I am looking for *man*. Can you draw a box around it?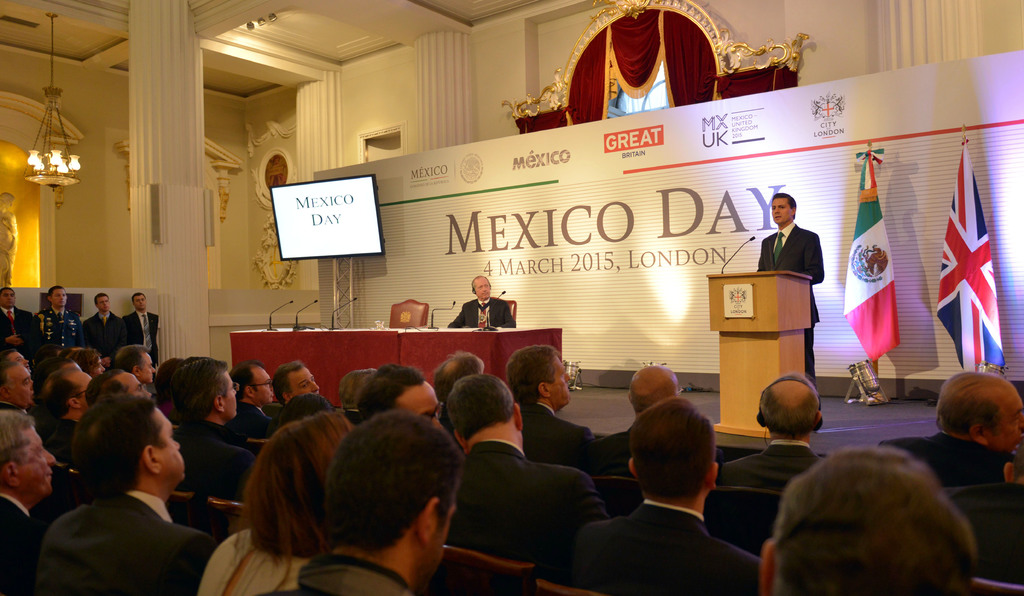
Sure, the bounding box is x1=347 y1=362 x2=452 y2=426.
